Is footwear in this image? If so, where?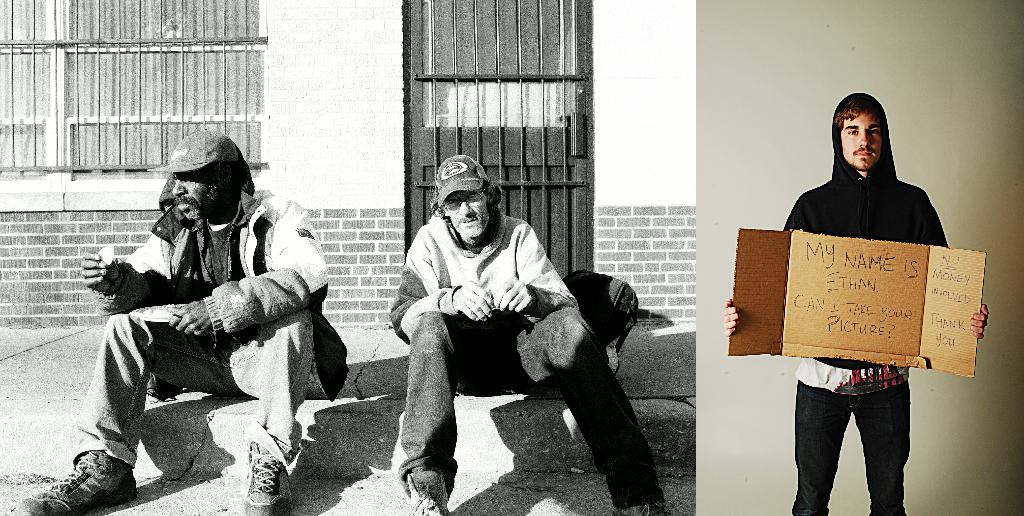
Yes, at box=[408, 469, 450, 515].
